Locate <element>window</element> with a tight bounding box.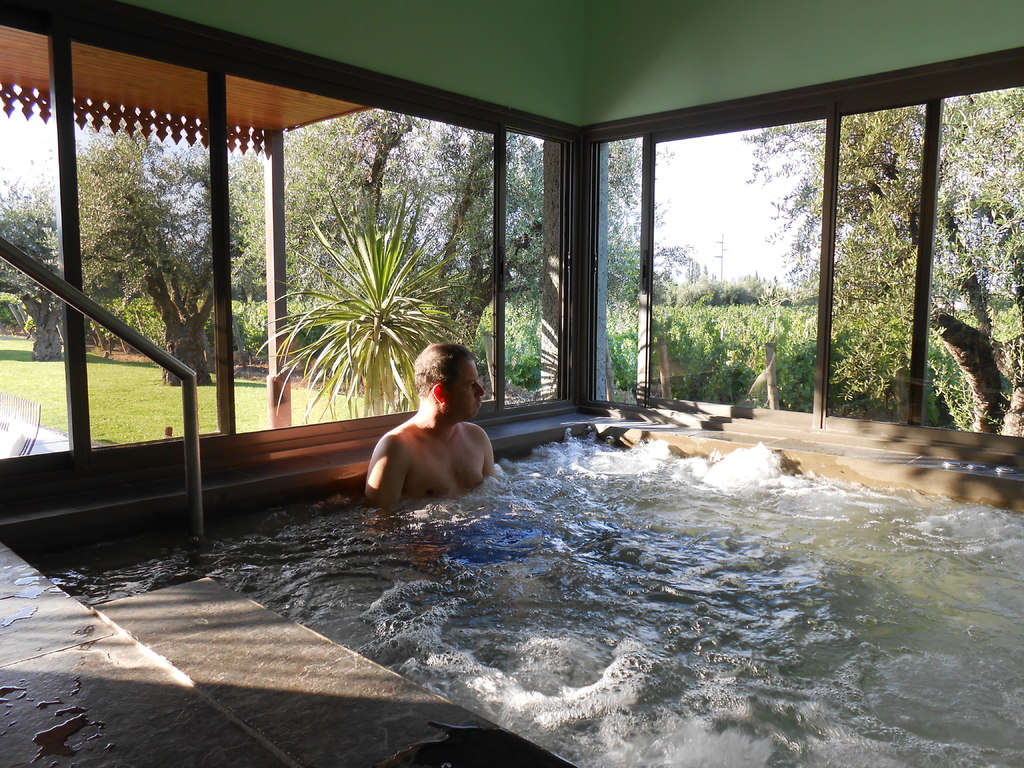
box(0, 0, 582, 490).
